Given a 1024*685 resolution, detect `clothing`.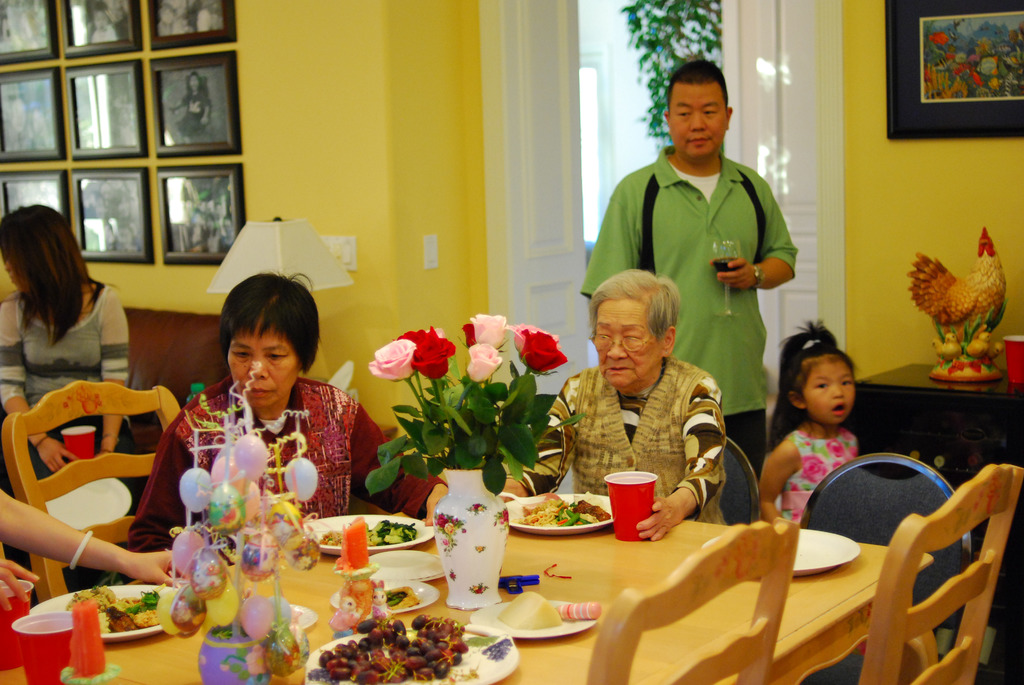
x1=511, y1=356, x2=727, y2=524.
